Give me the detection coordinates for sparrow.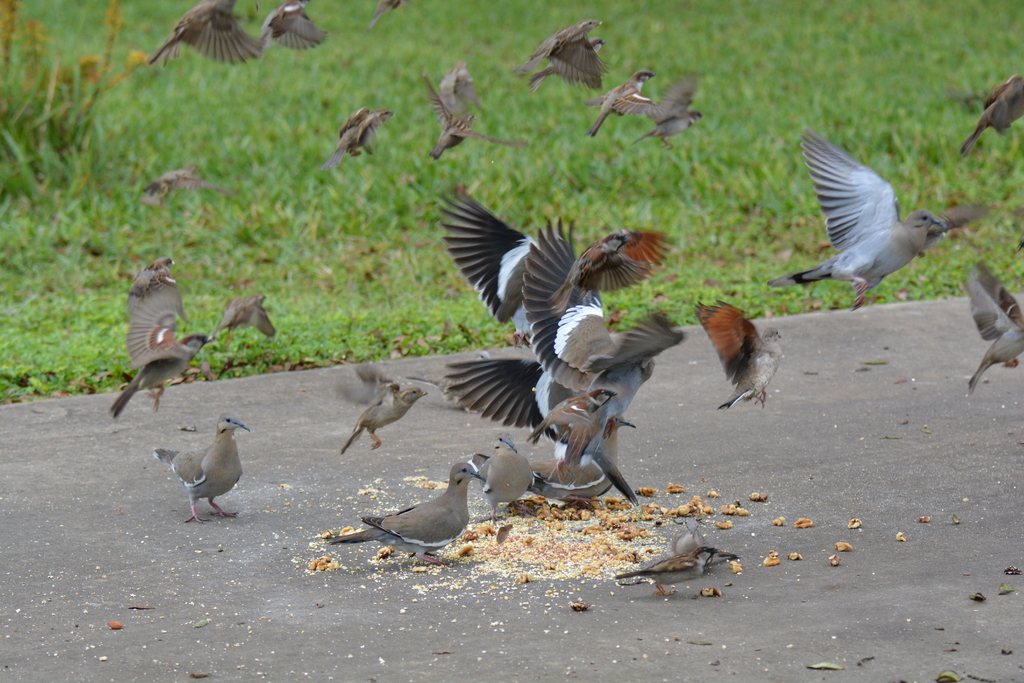
x1=694, y1=300, x2=783, y2=410.
